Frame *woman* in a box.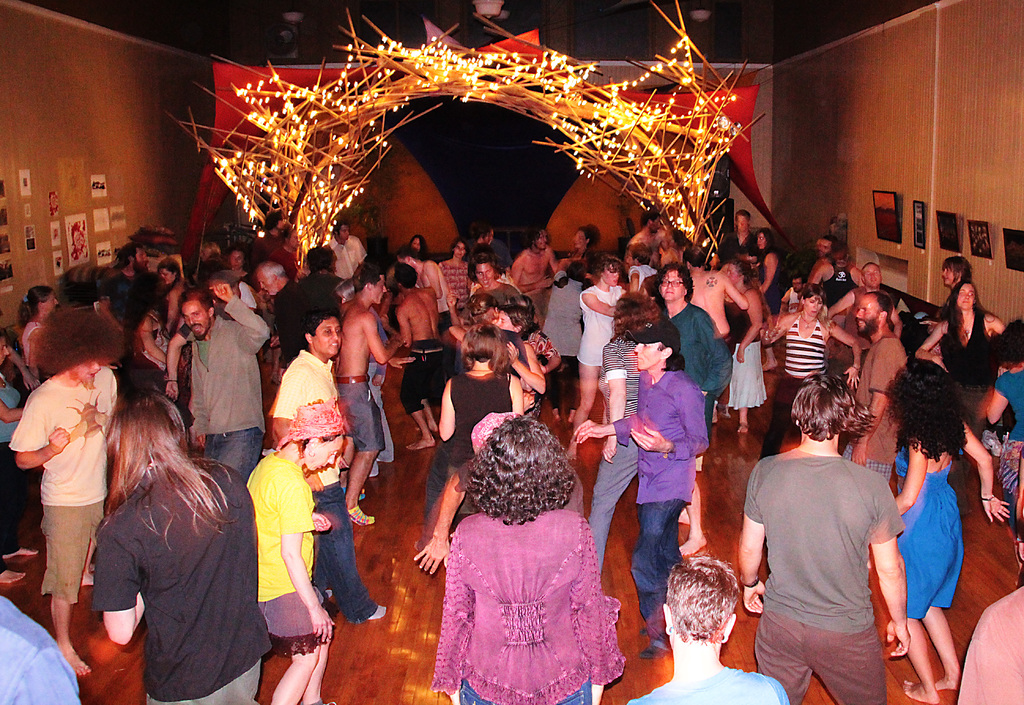
[x1=761, y1=289, x2=862, y2=462].
